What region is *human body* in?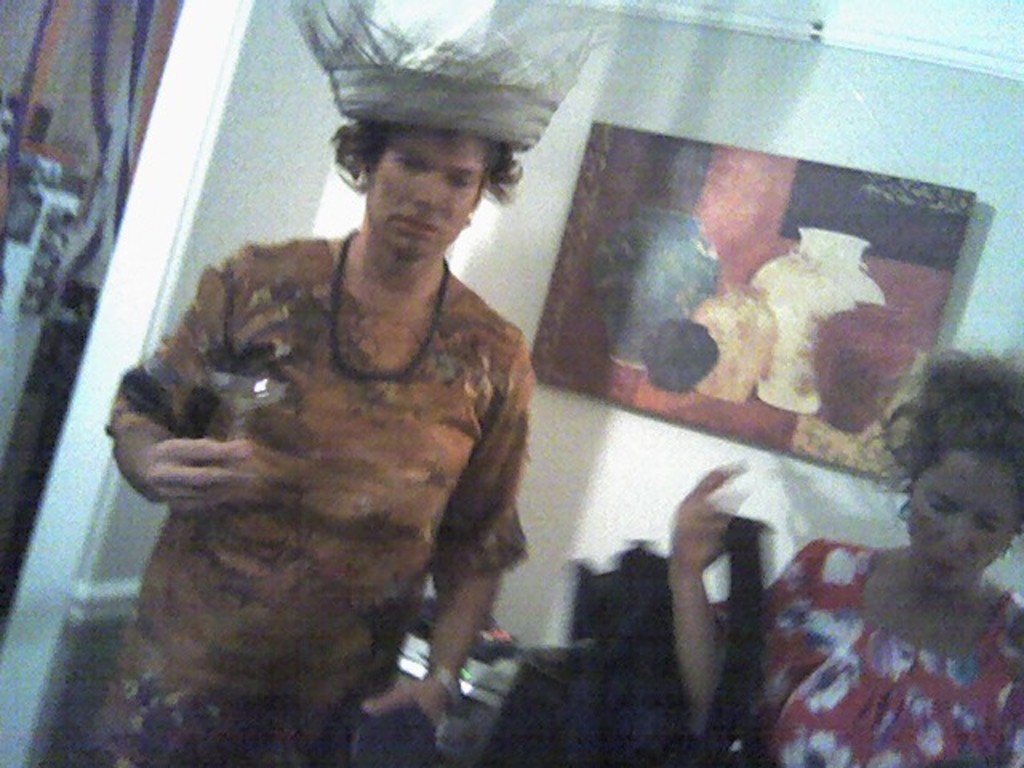
BBox(88, 155, 589, 763).
